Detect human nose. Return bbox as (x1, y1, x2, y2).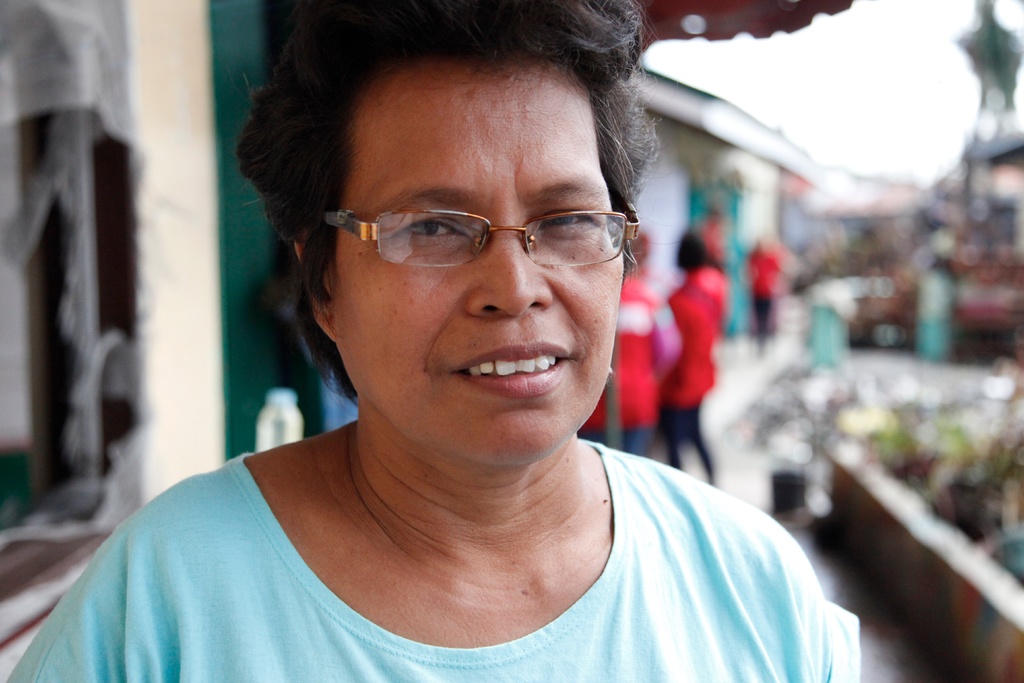
(464, 237, 552, 321).
